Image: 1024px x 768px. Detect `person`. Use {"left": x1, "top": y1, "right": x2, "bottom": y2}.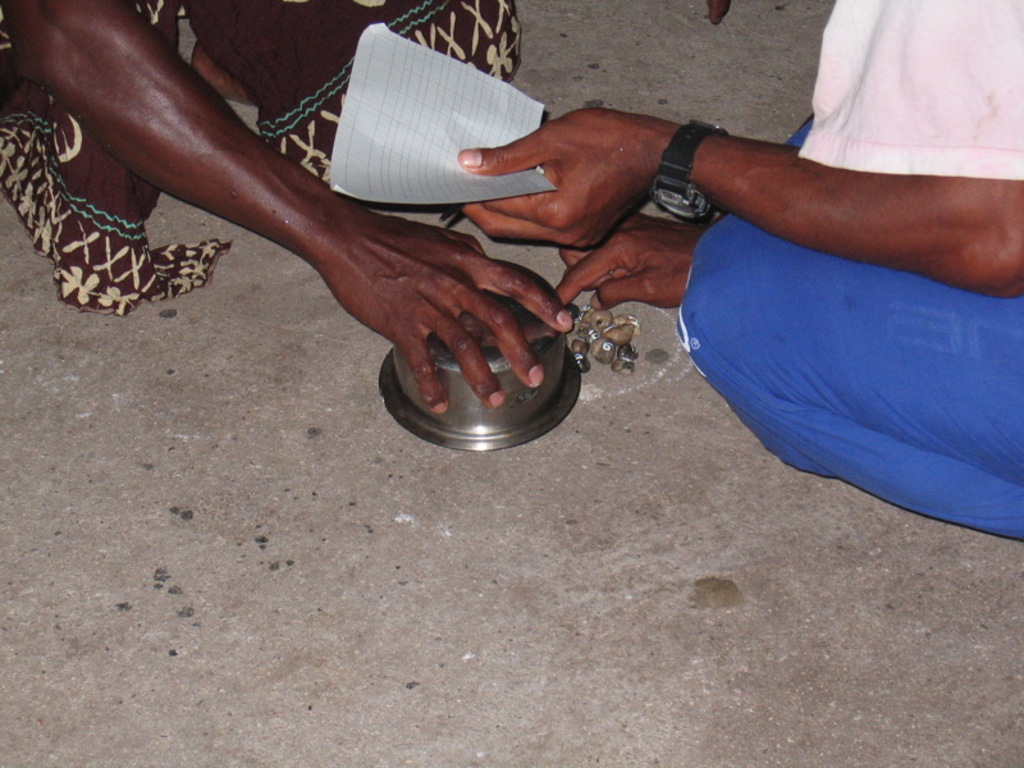
{"left": 448, "top": 0, "right": 1023, "bottom": 532}.
